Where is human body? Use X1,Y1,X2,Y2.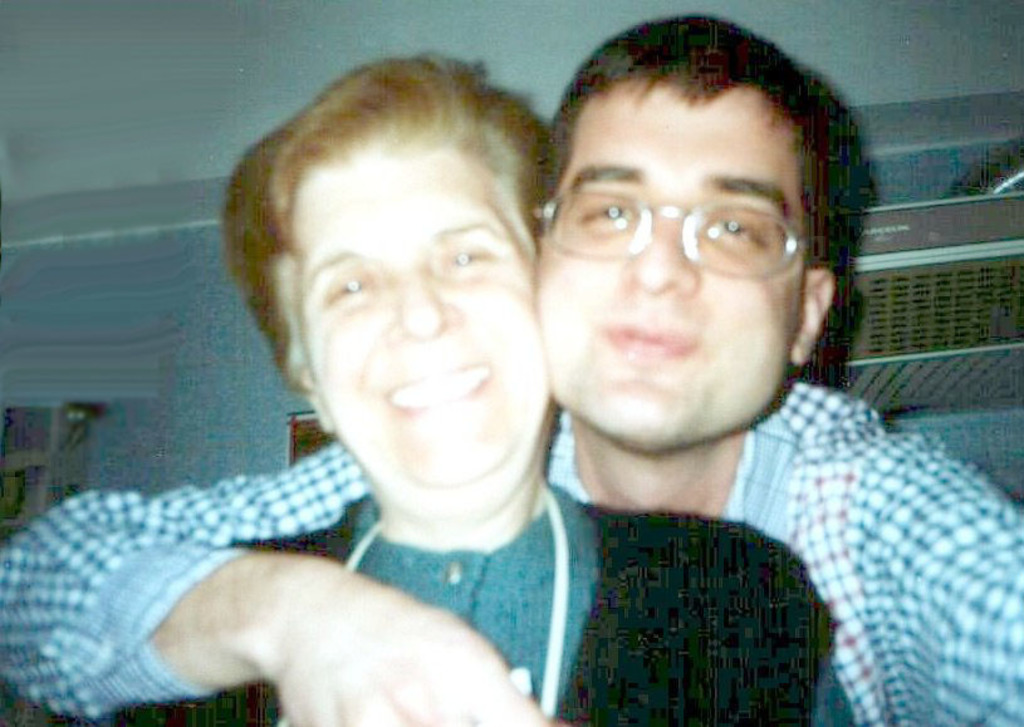
0,13,1023,726.
